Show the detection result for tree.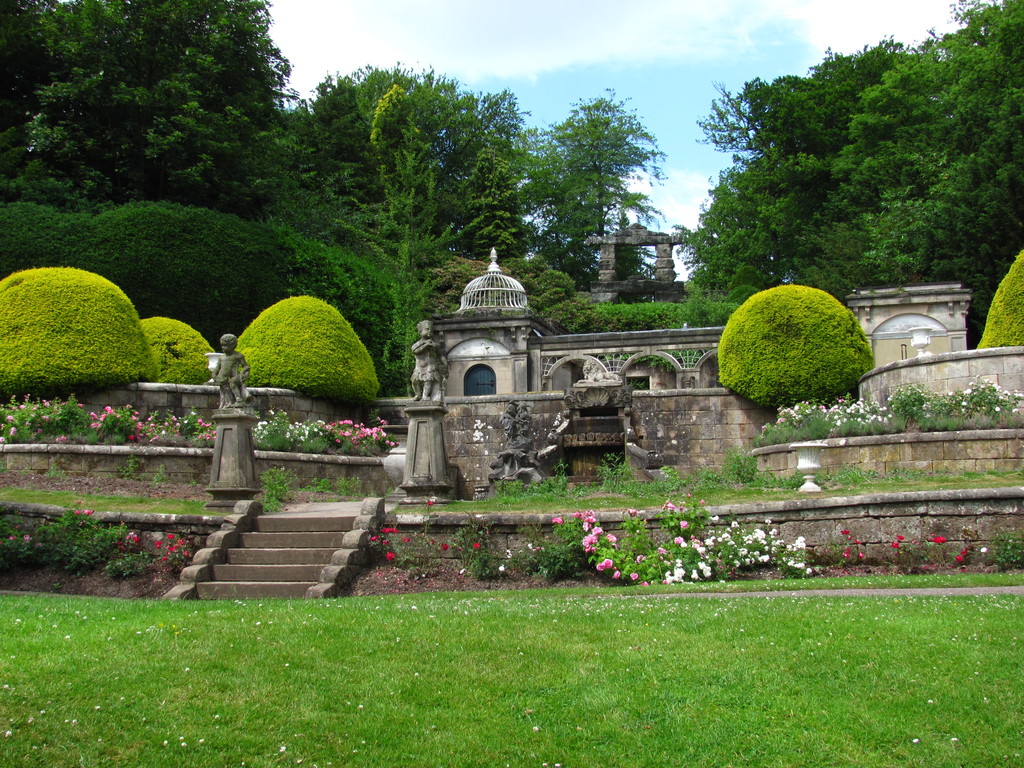
bbox=(134, 311, 218, 387).
